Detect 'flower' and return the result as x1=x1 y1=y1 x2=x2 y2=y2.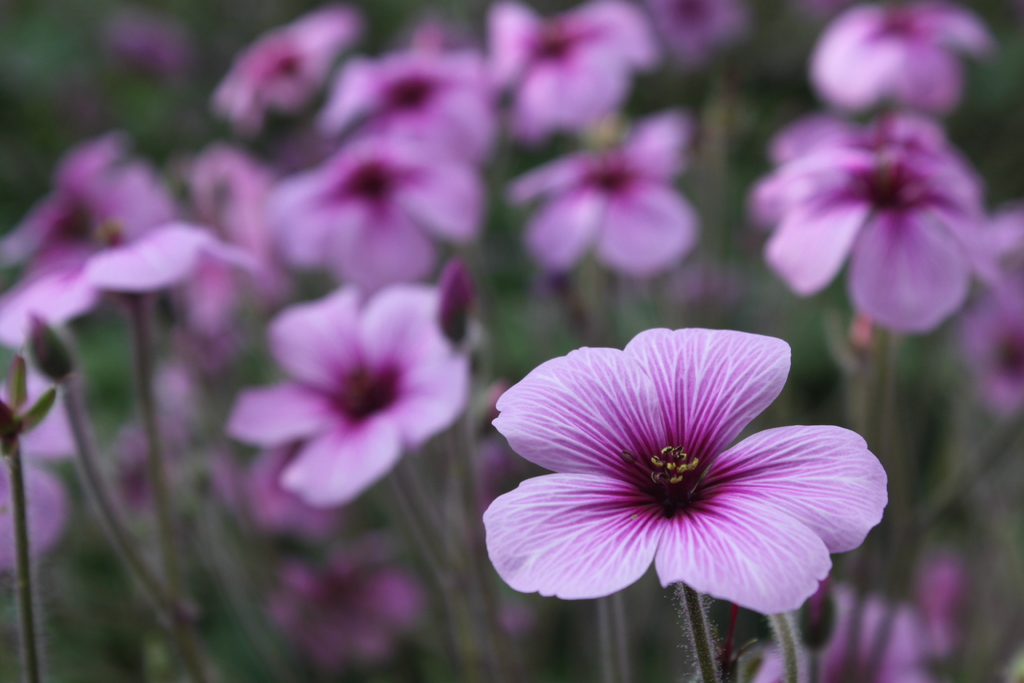
x1=0 y1=365 x2=86 y2=577.
